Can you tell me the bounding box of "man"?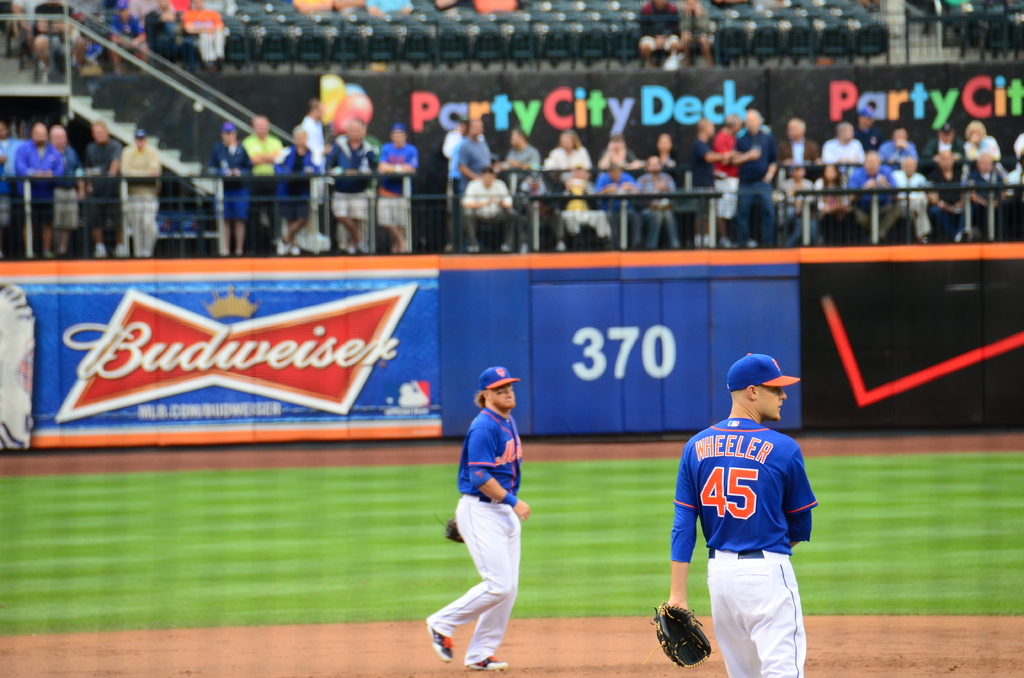
bbox=[240, 113, 282, 255].
